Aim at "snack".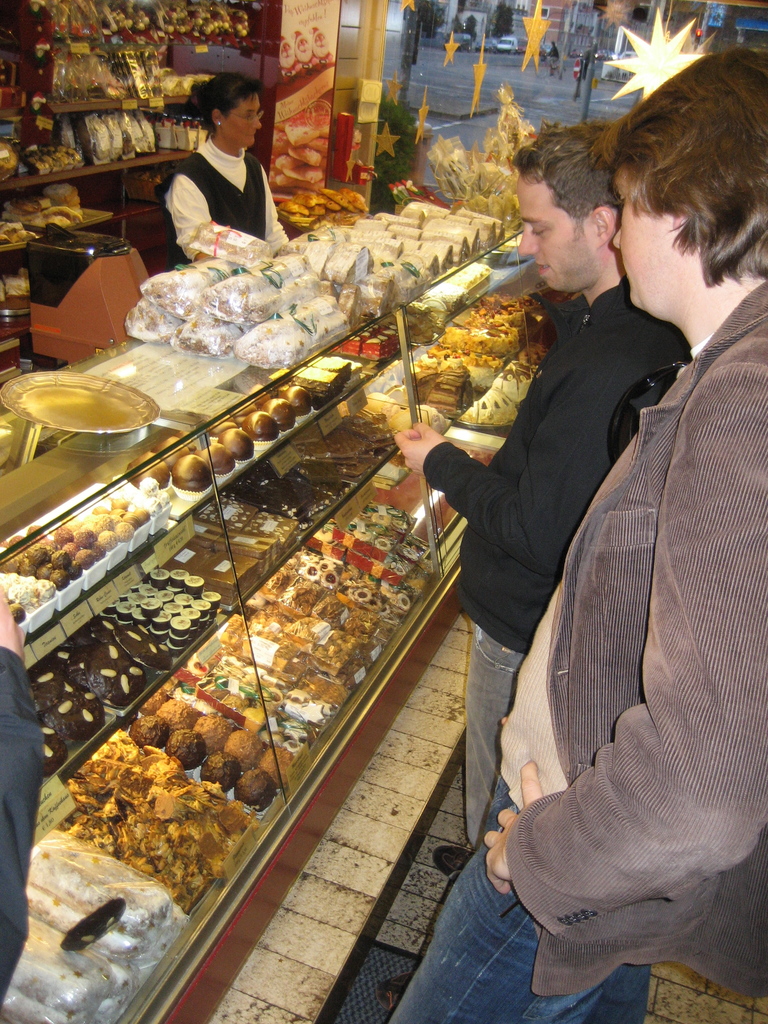
Aimed at left=200, top=742, right=241, bottom=795.
